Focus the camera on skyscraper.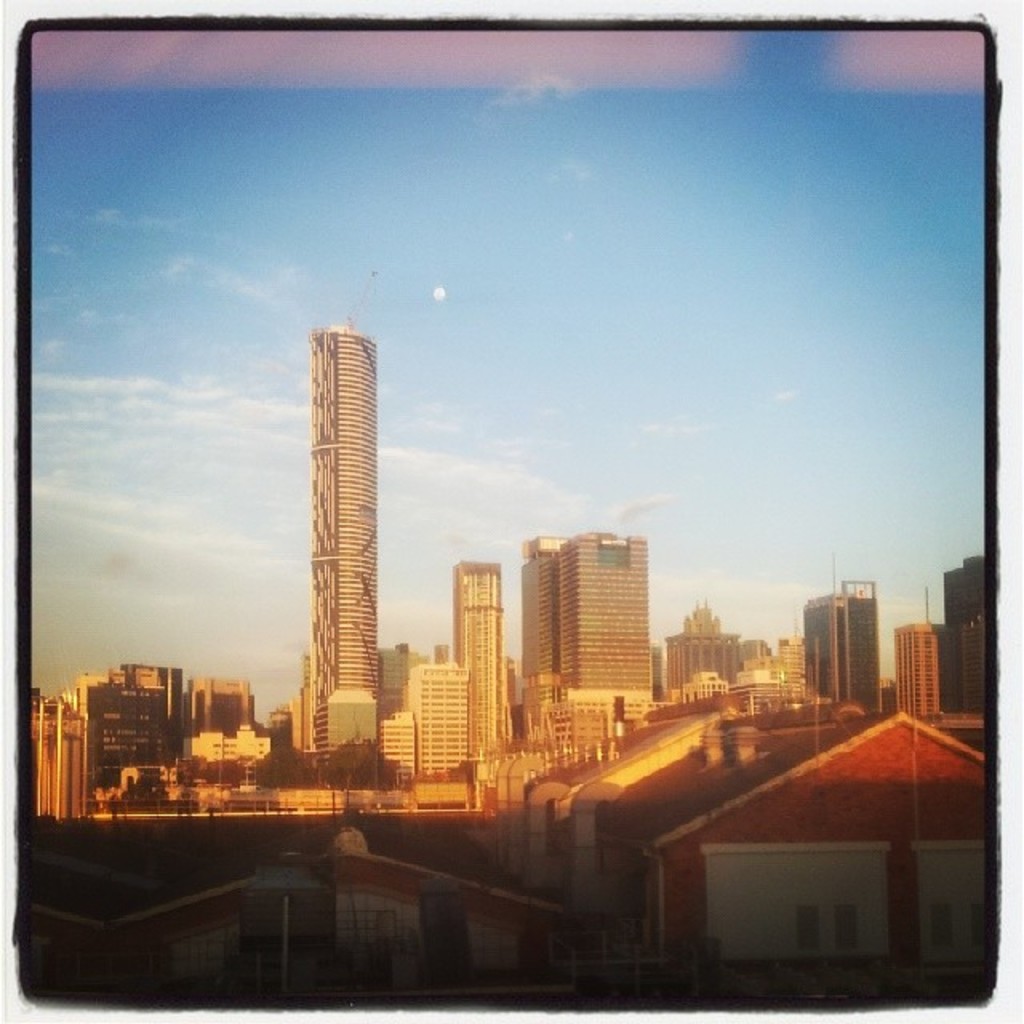
Focus region: [x1=893, y1=616, x2=946, y2=710].
